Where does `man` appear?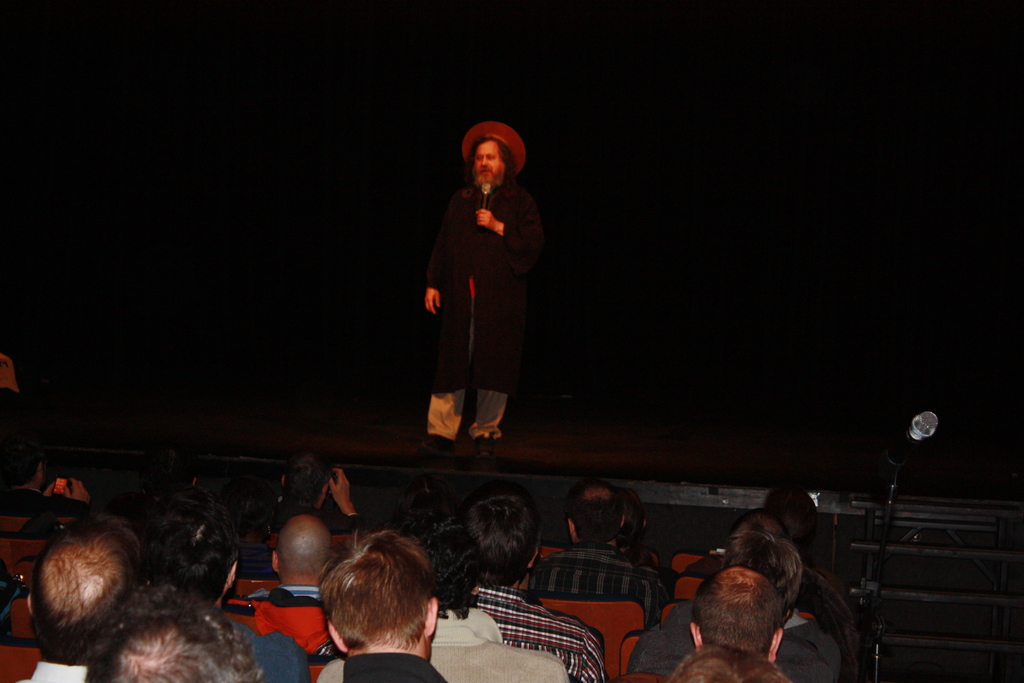
Appears at (683, 482, 851, 620).
